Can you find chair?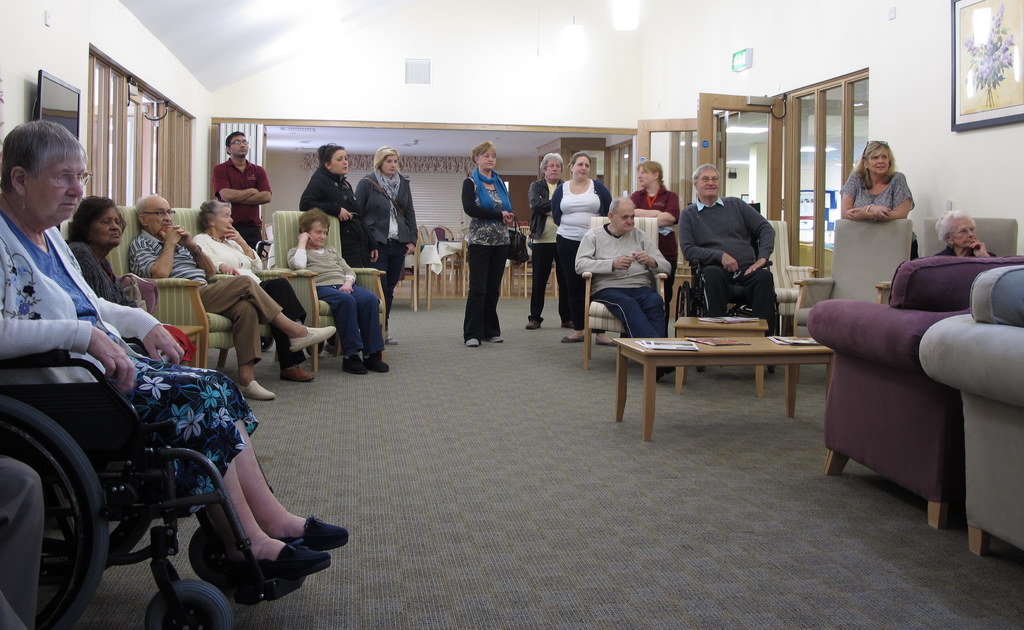
Yes, bounding box: [left=579, top=216, right=668, bottom=374].
